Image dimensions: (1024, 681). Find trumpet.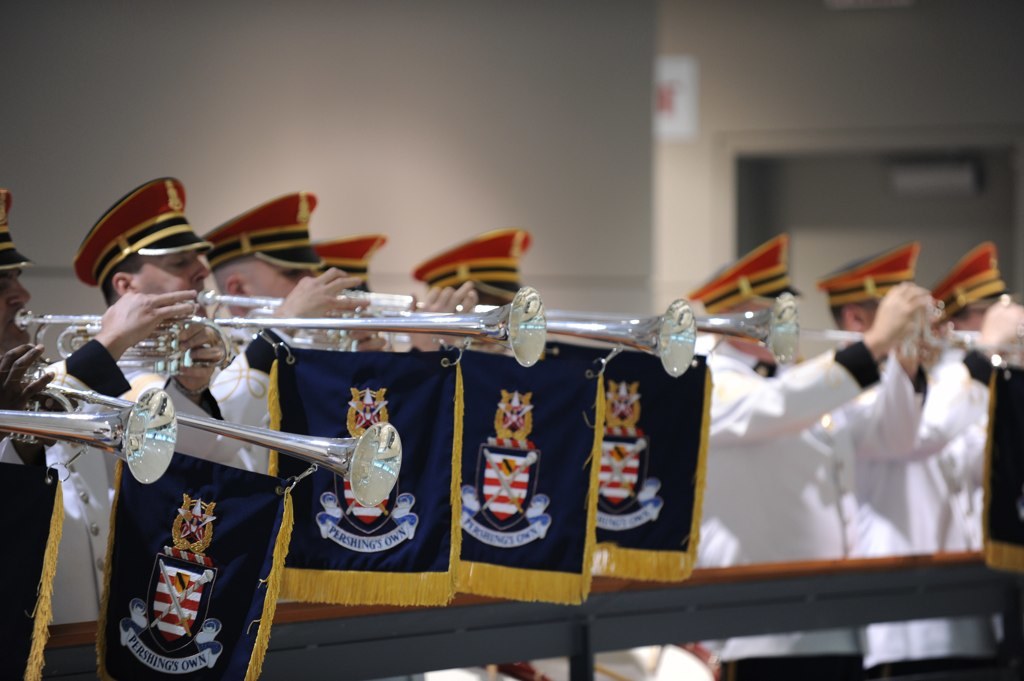
<region>22, 354, 401, 511</region>.
